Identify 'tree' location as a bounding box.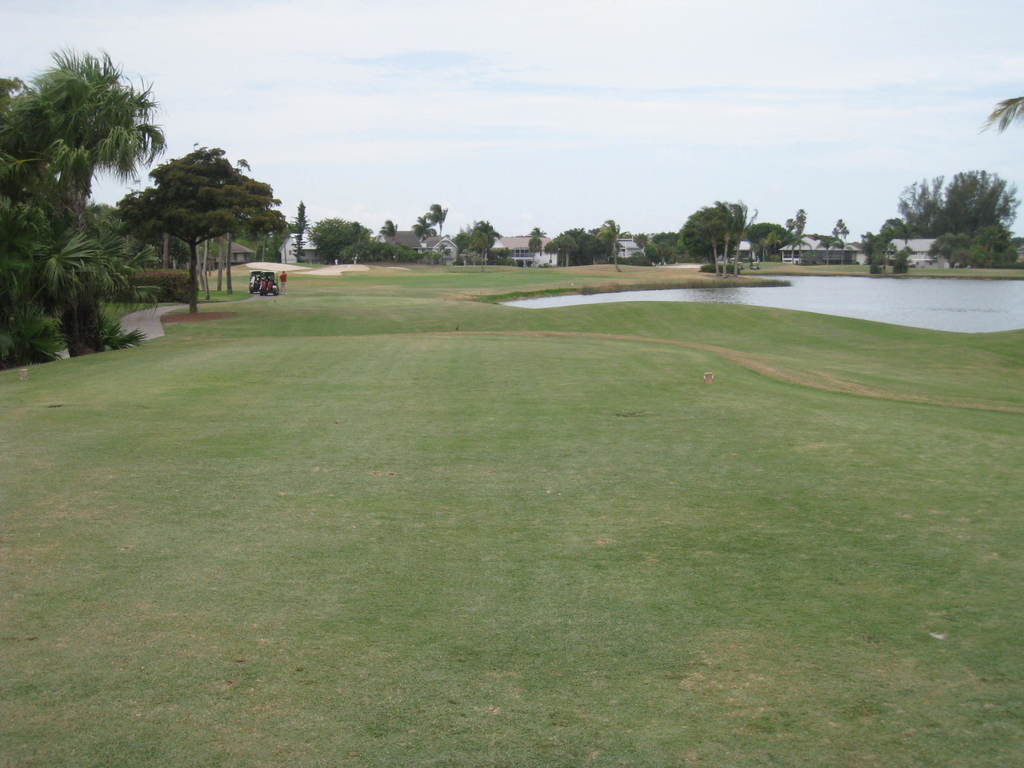
detection(6, 30, 159, 353).
